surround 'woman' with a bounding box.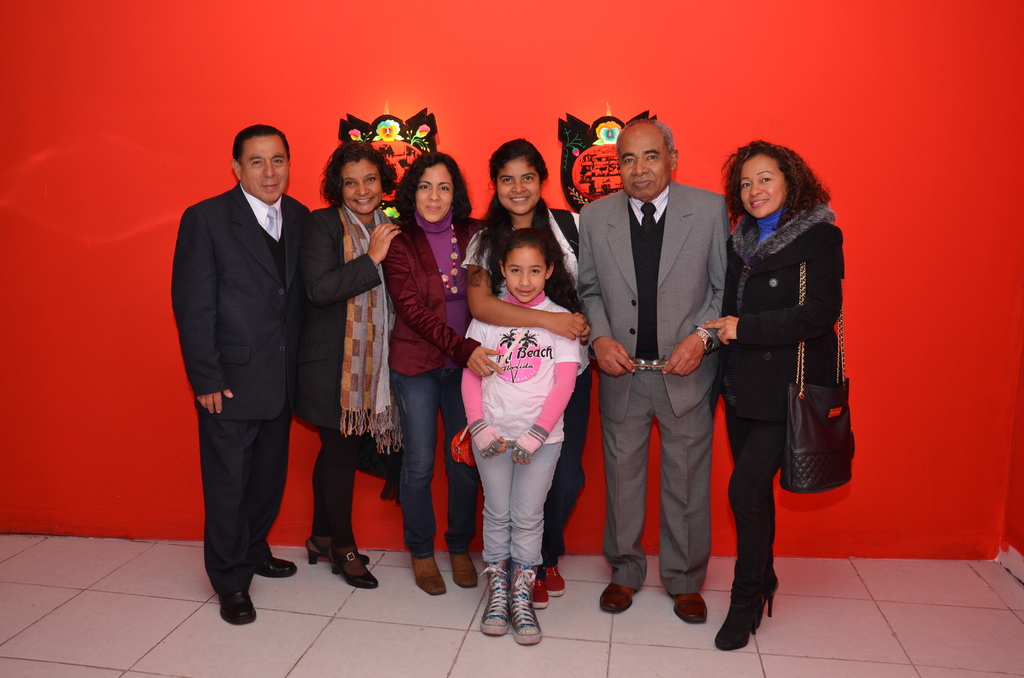
698,112,840,651.
